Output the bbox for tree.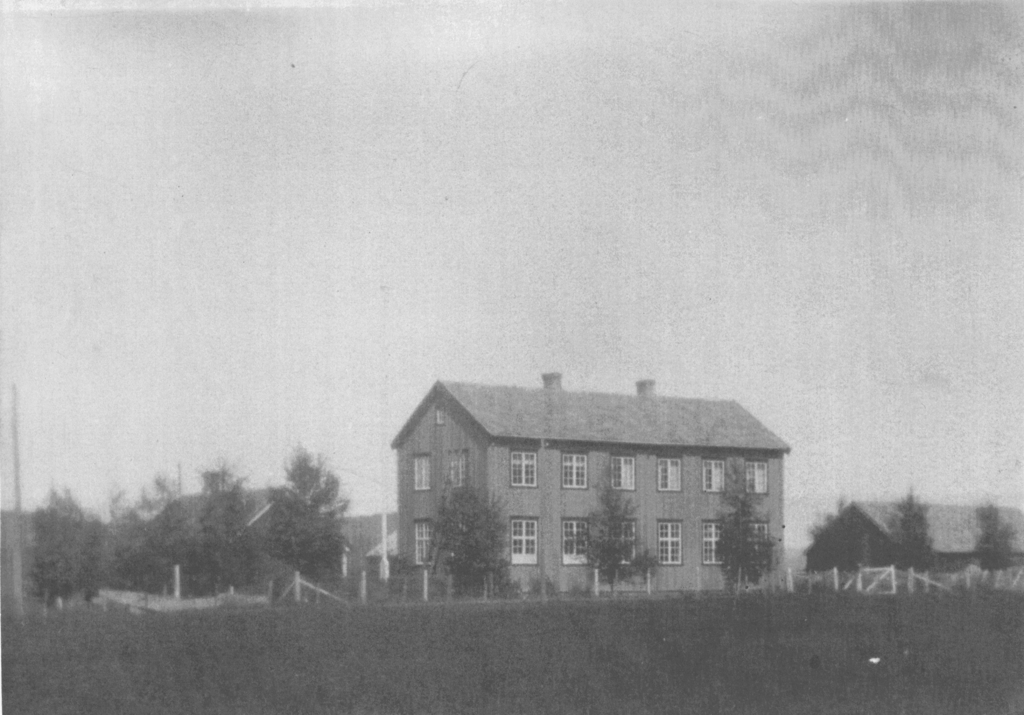
bbox(968, 499, 1023, 603).
